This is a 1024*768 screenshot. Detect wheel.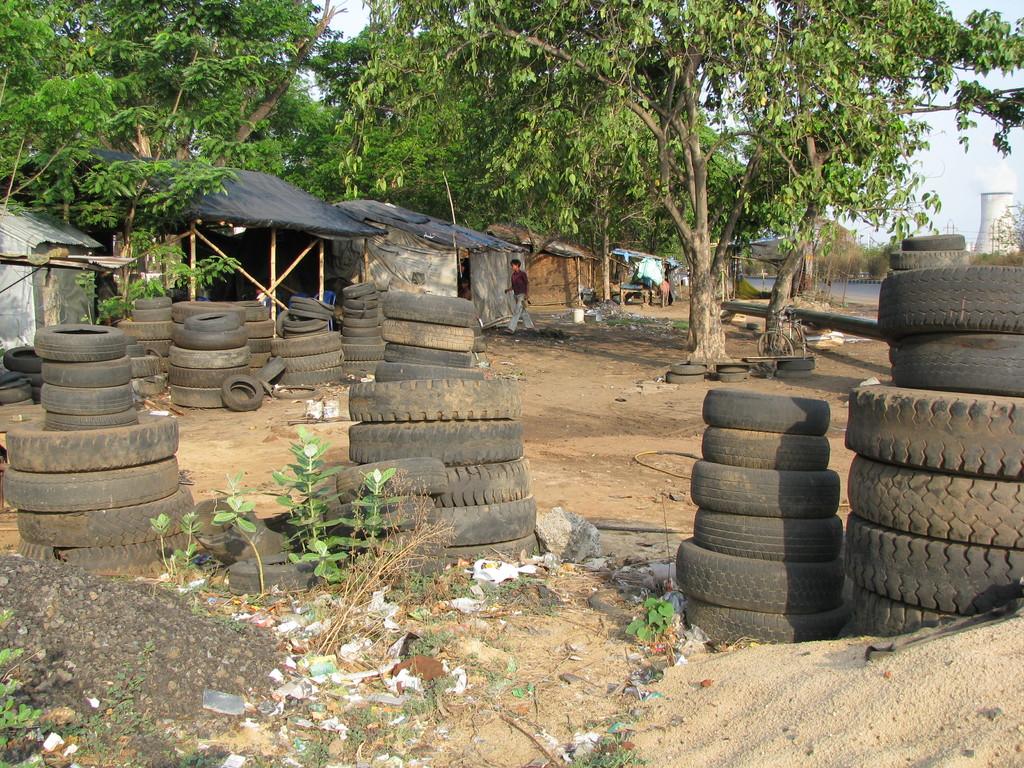
box=[715, 365, 749, 373].
